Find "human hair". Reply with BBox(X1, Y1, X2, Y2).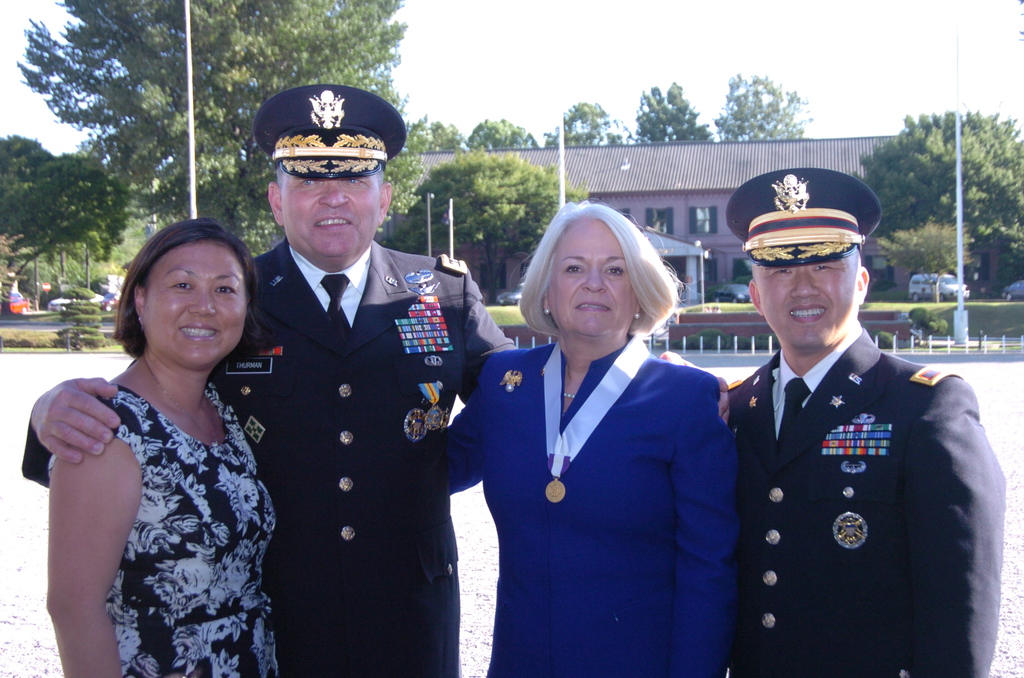
BBox(114, 217, 259, 355).
